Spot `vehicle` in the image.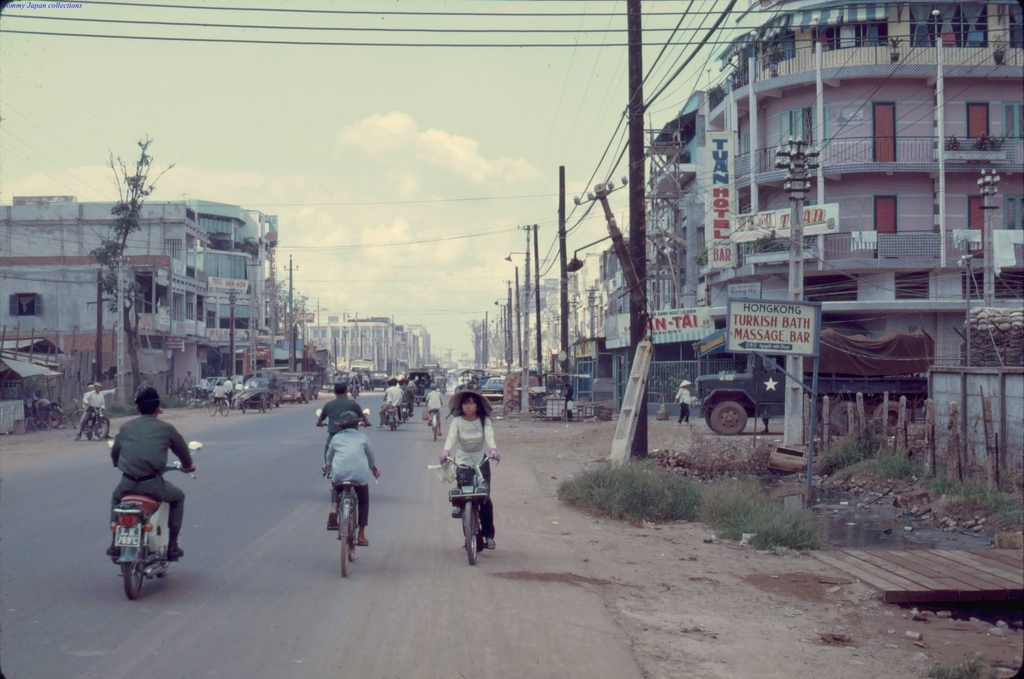
`vehicle` found at detection(692, 337, 925, 434).
